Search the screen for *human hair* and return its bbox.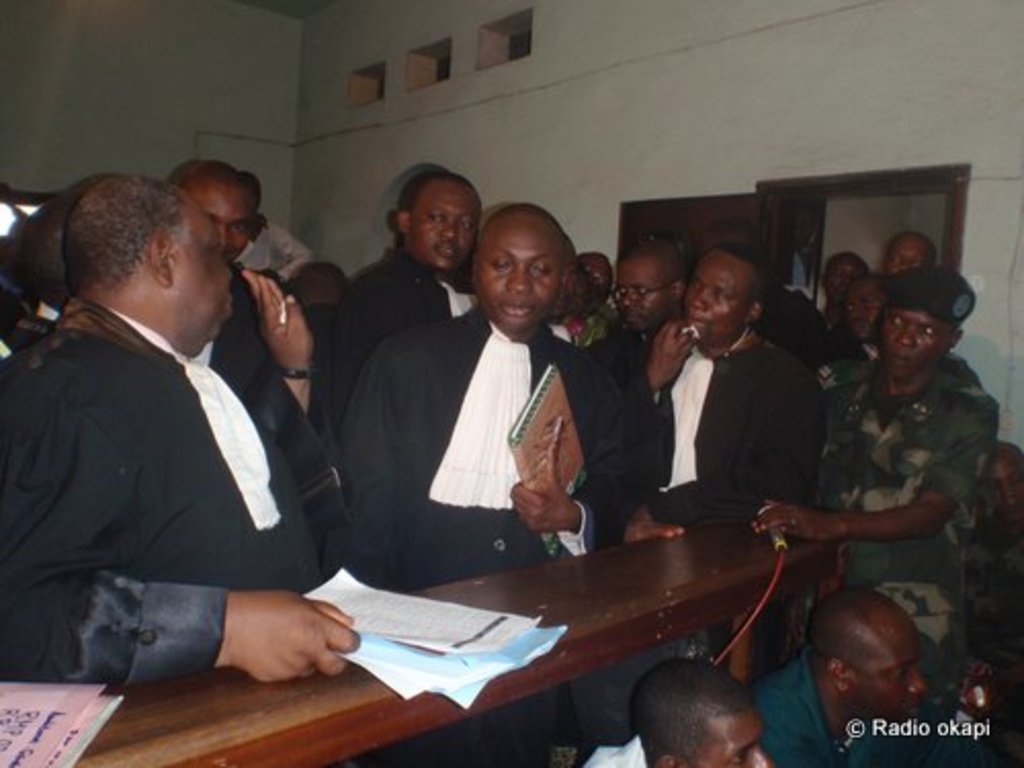
Found: 16/186/80/311.
